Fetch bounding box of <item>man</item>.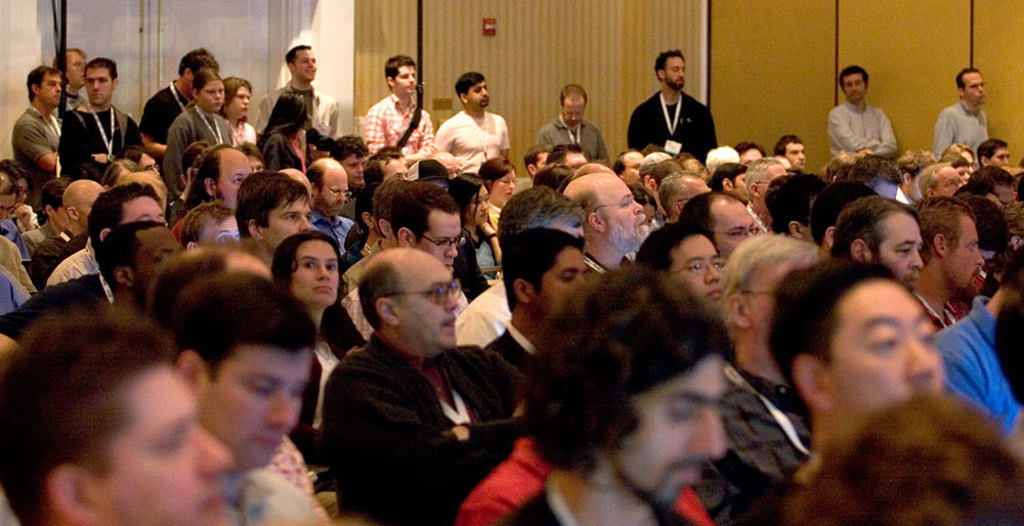
Bbox: Rect(485, 230, 591, 370).
